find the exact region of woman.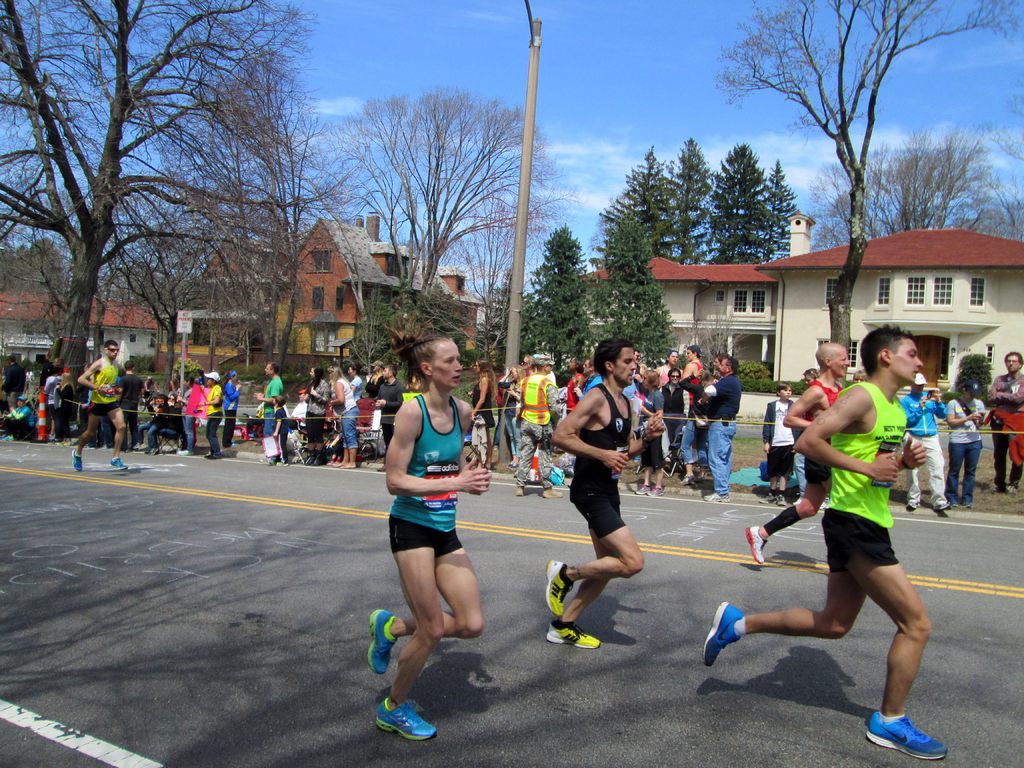
Exact region: detection(493, 365, 527, 465).
